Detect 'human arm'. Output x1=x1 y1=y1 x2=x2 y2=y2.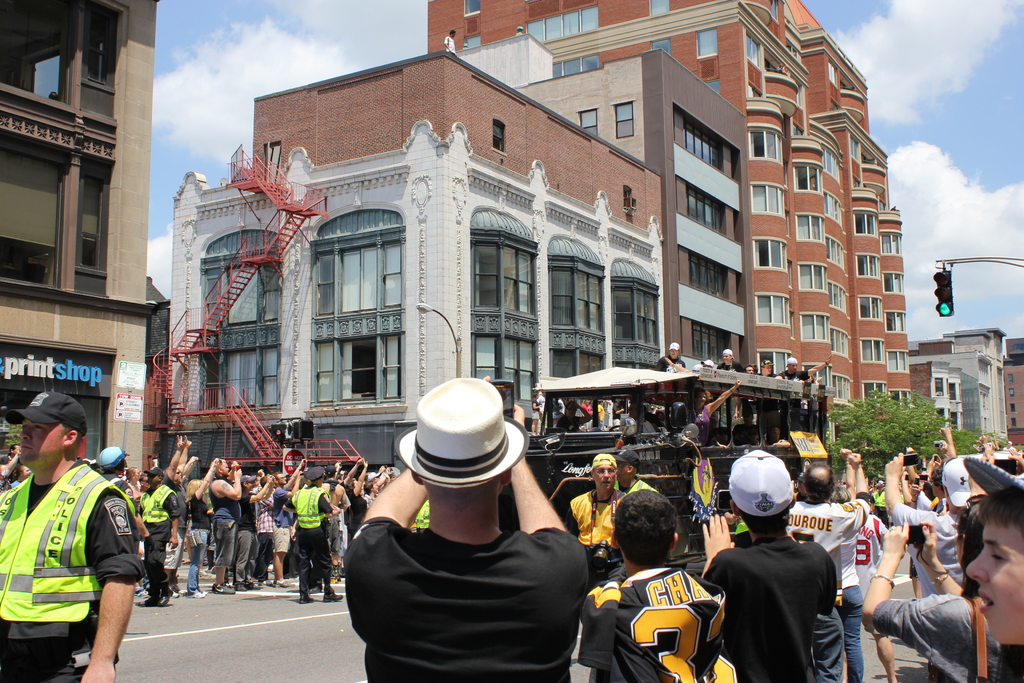
x1=856 y1=519 x2=992 y2=654.
